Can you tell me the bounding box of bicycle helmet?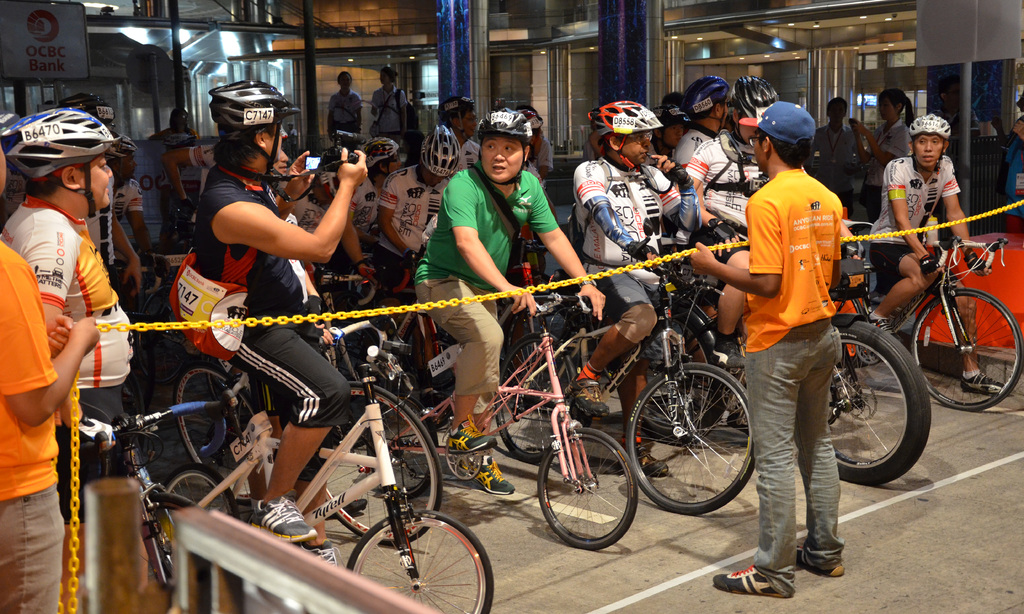
crop(686, 75, 731, 115).
